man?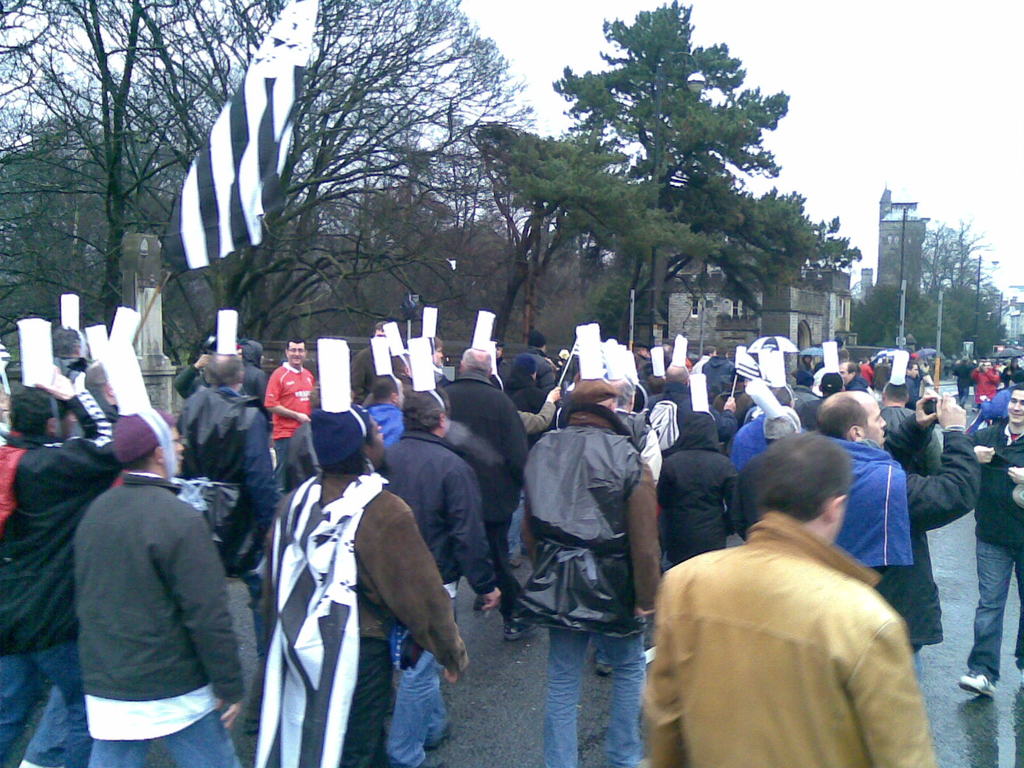
BBox(695, 346, 723, 376)
